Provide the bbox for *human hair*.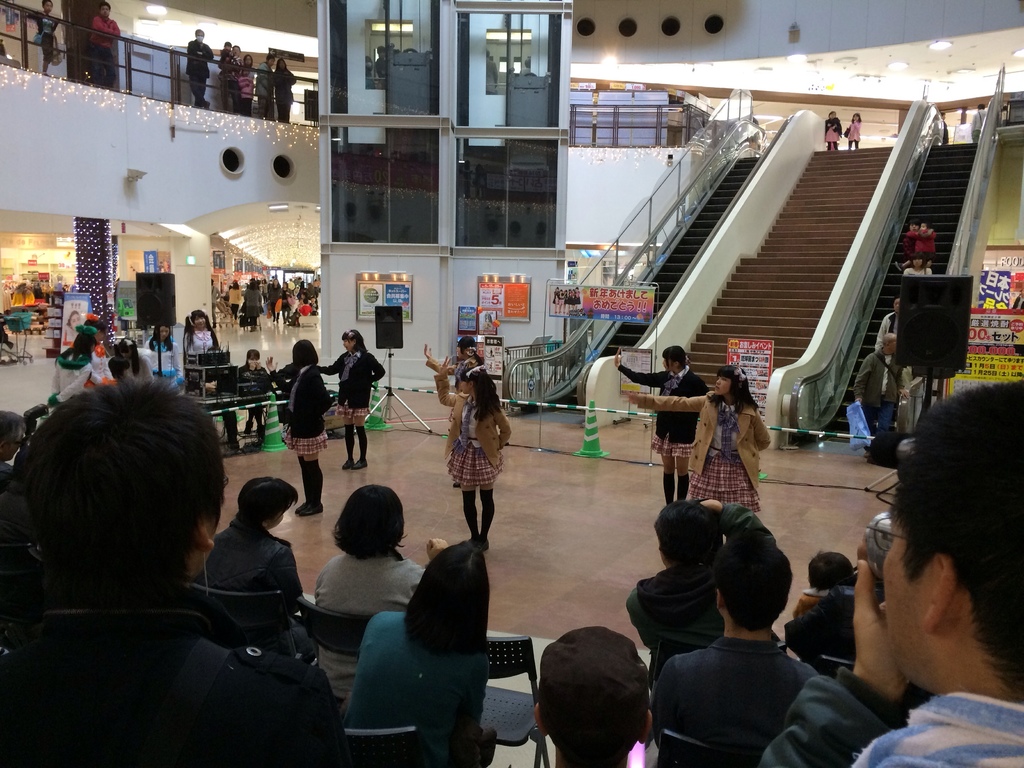
select_region(237, 474, 299, 527).
